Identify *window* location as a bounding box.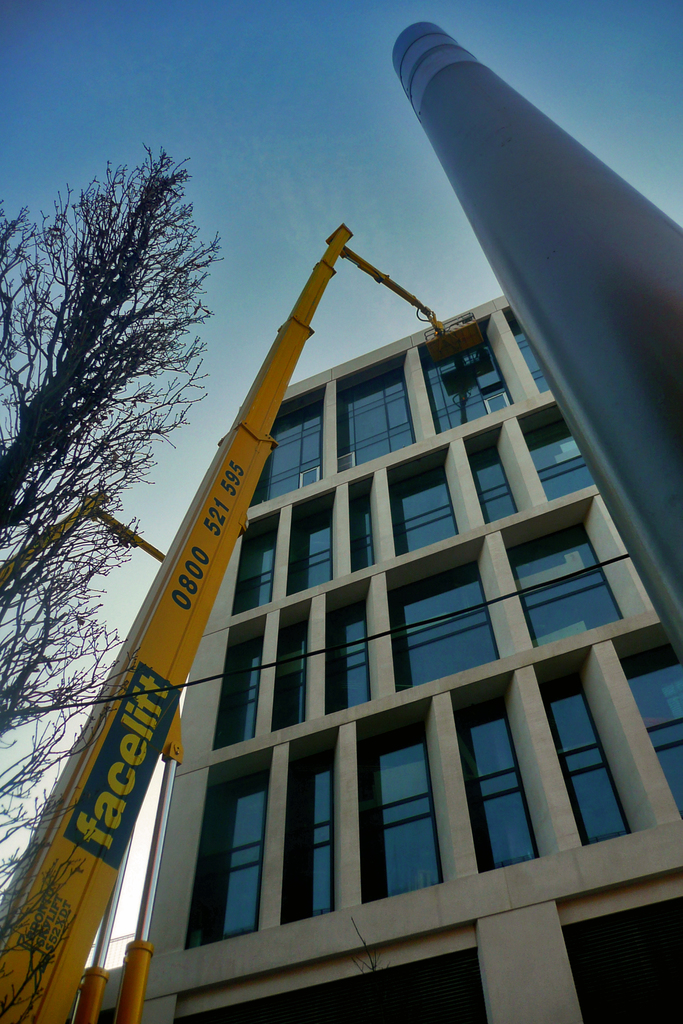
{"x1": 325, "y1": 602, "x2": 370, "y2": 716}.
